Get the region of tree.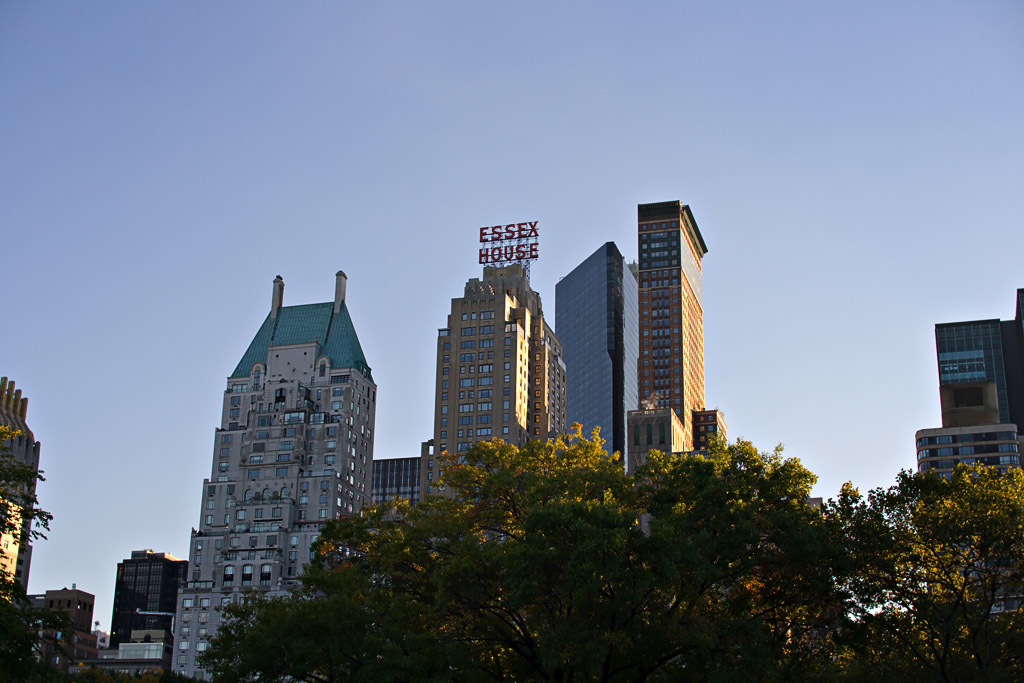
836,453,1002,656.
